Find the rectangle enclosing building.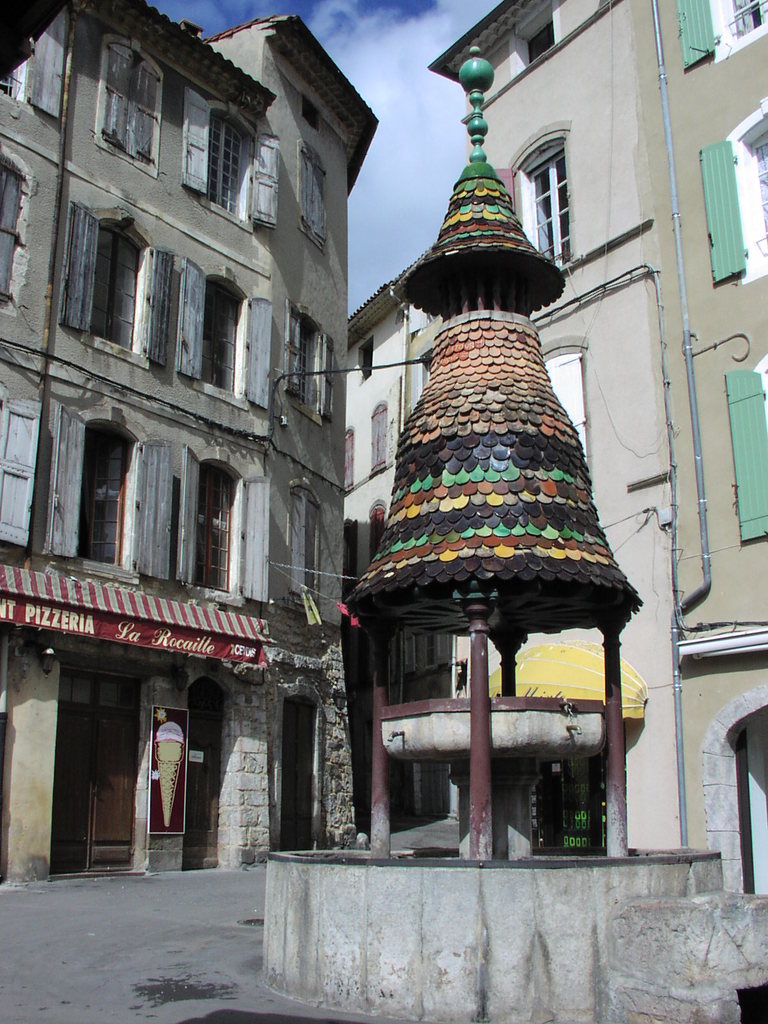
x1=429, y1=0, x2=767, y2=906.
